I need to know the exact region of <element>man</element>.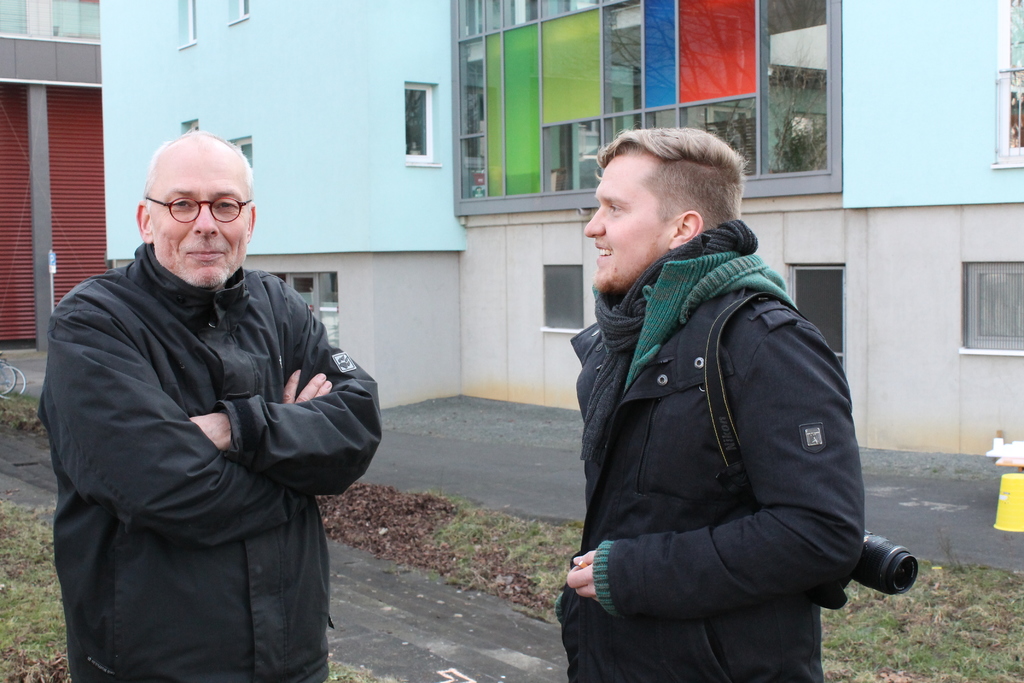
Region: 39/147/391/682.
